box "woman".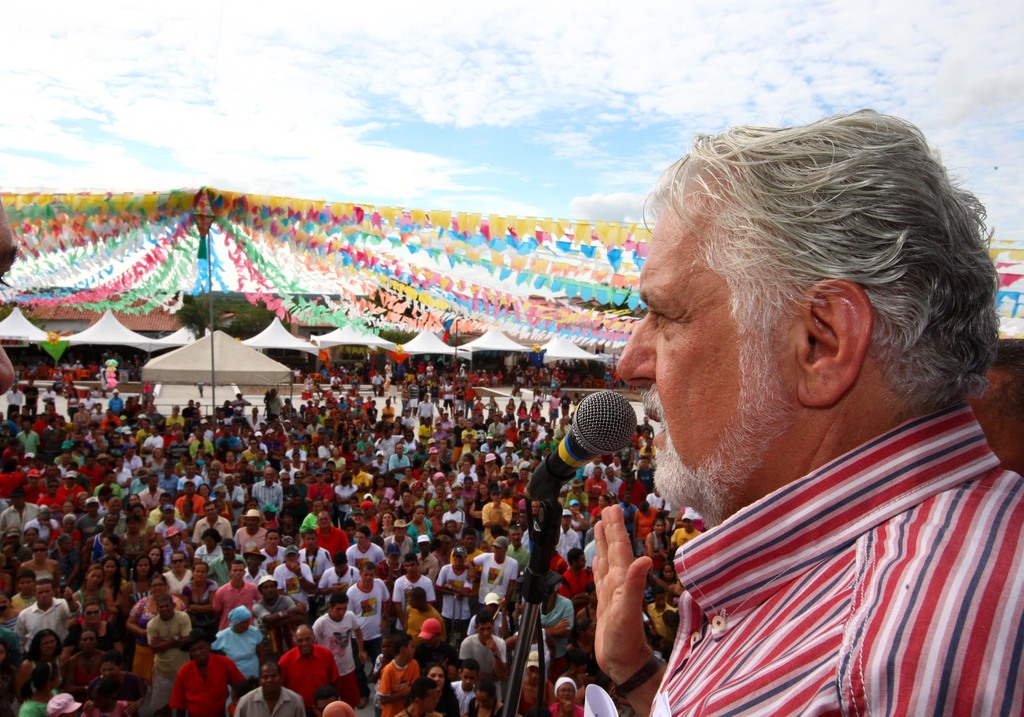
(14, 626, 65, 698).
